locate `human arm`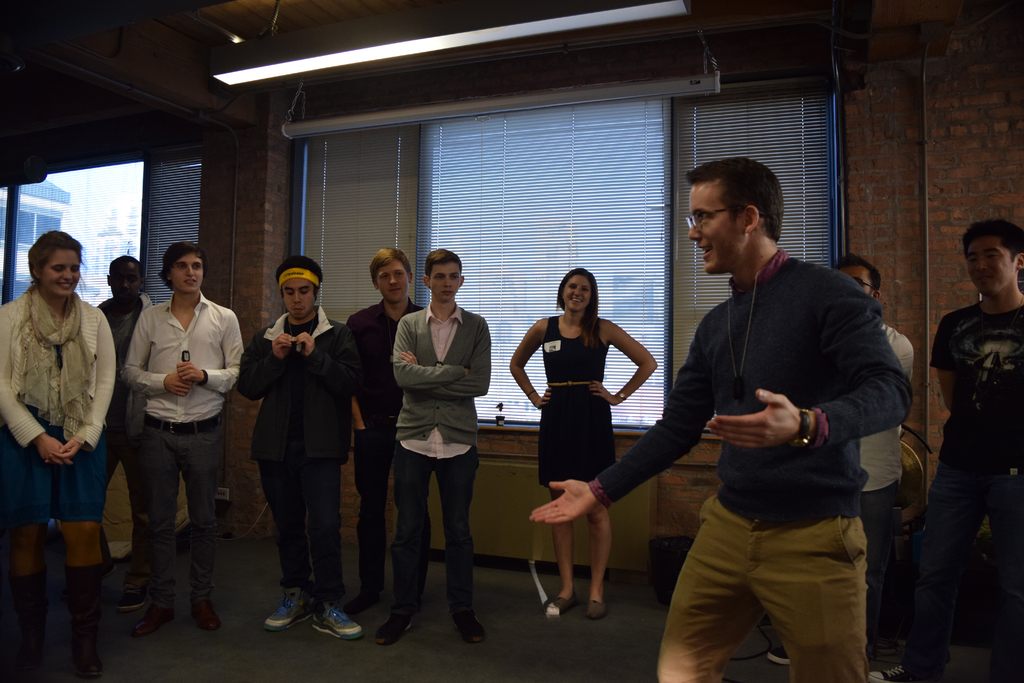
Rect(0, 300, 75, 467)
